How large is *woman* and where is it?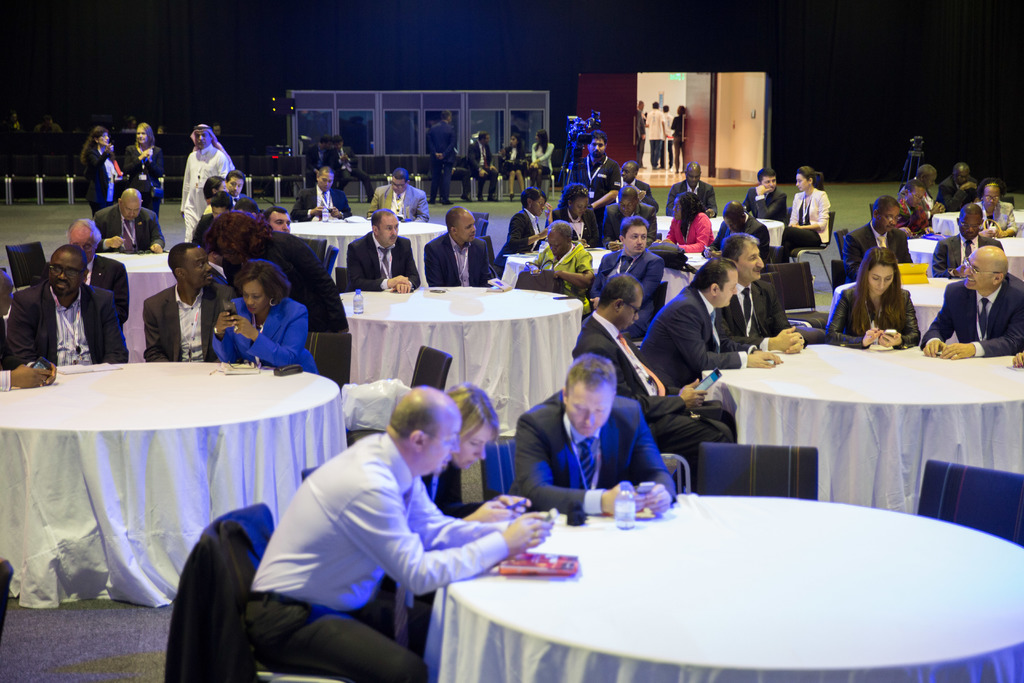
Bounding box: <box>530,120,555,187</box>.
